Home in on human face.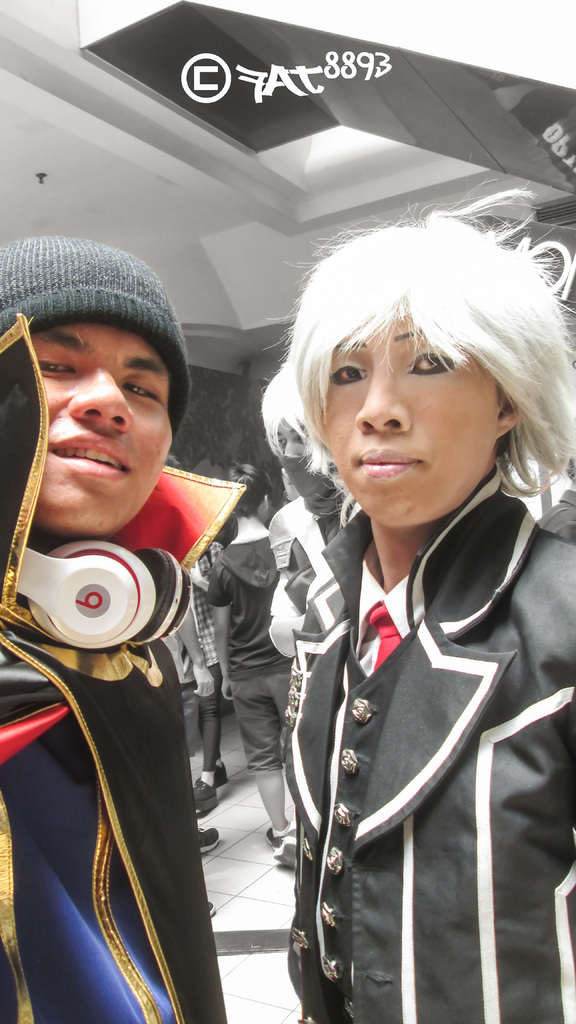
Homed in at detection(29, 316, 176, 536).
